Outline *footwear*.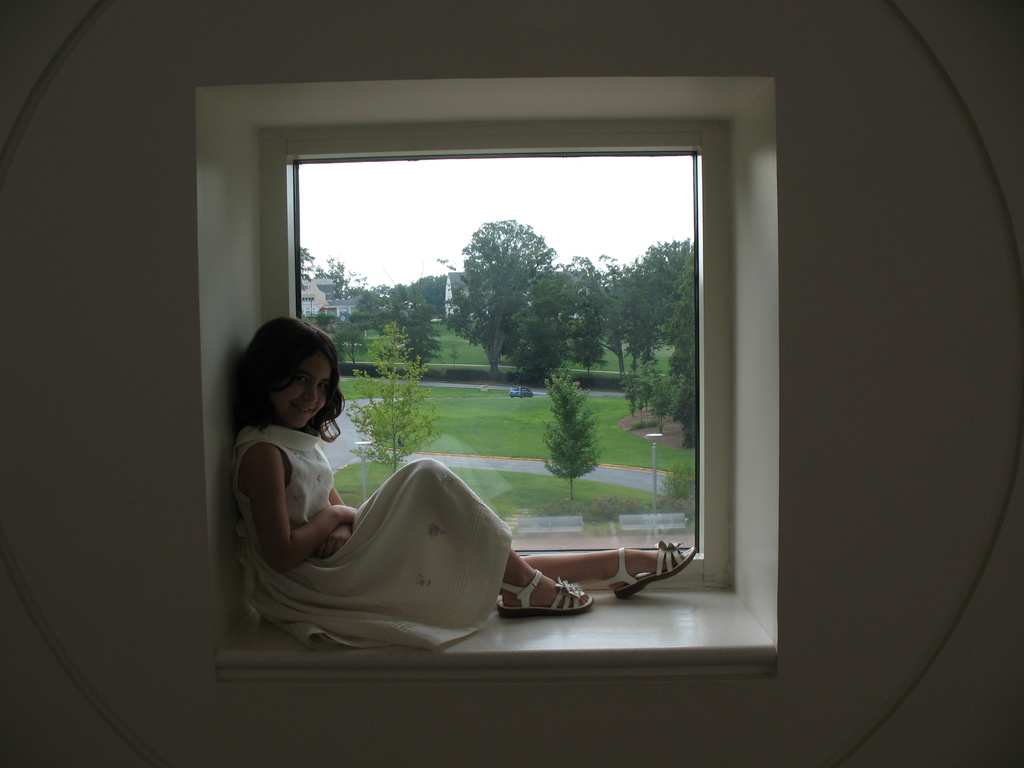
Outline: bbox=(500, 565, 596, 630).
